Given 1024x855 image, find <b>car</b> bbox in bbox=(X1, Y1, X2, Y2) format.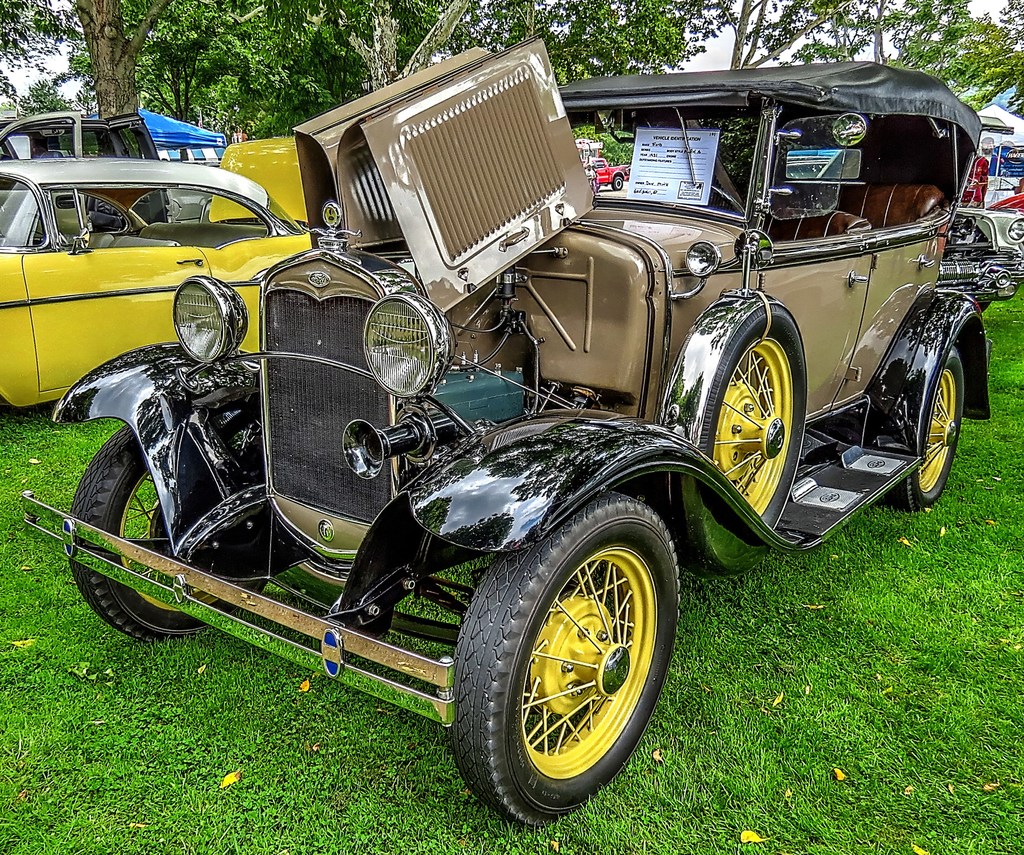
bbox=(0, 152, 318, 429).
